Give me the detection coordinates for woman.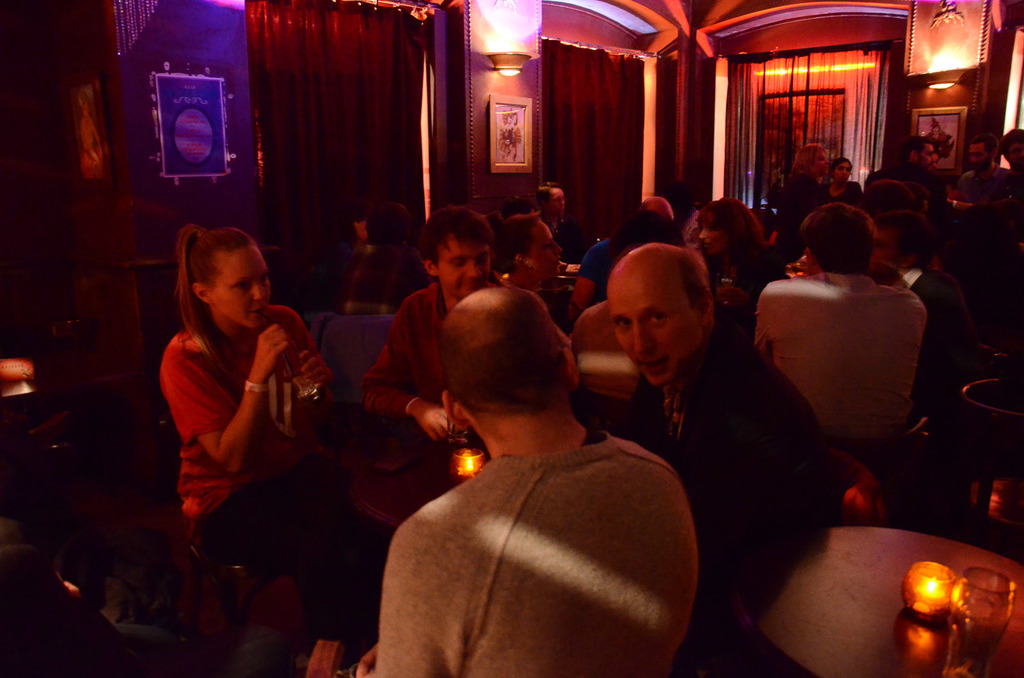
{"left": 699, "top": 197, "right": 788, "bottom": 302}.
